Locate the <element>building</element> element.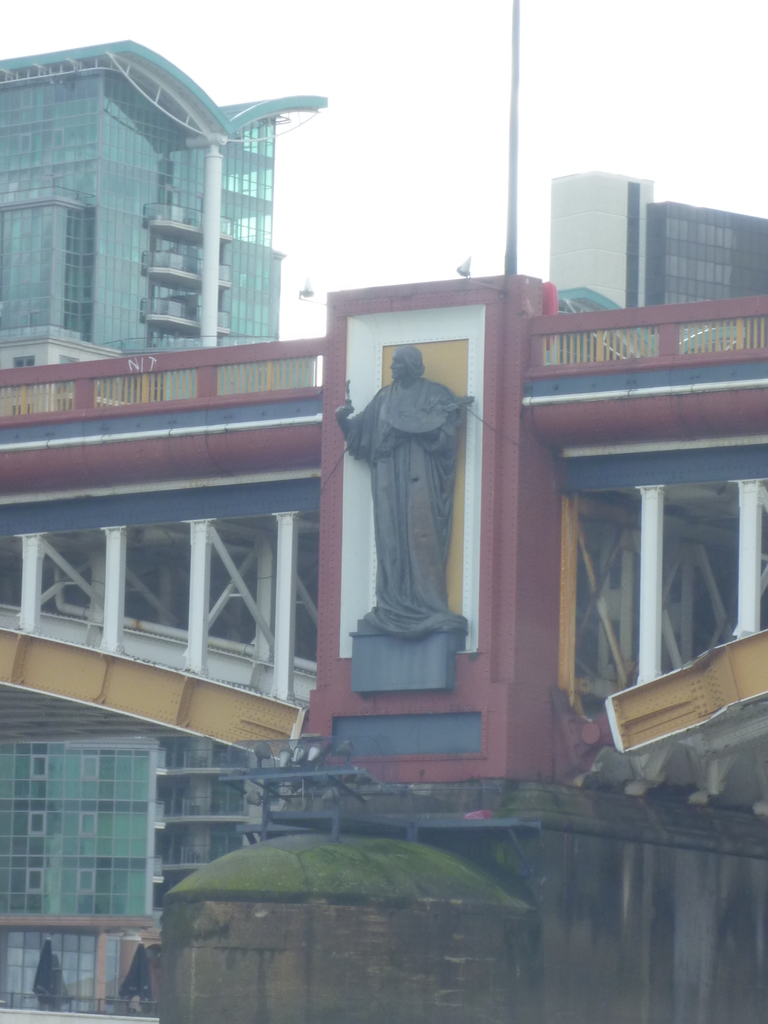
Element bbox: {"left": 552, "top": 164, "right": 762, "bottom": 330}.
